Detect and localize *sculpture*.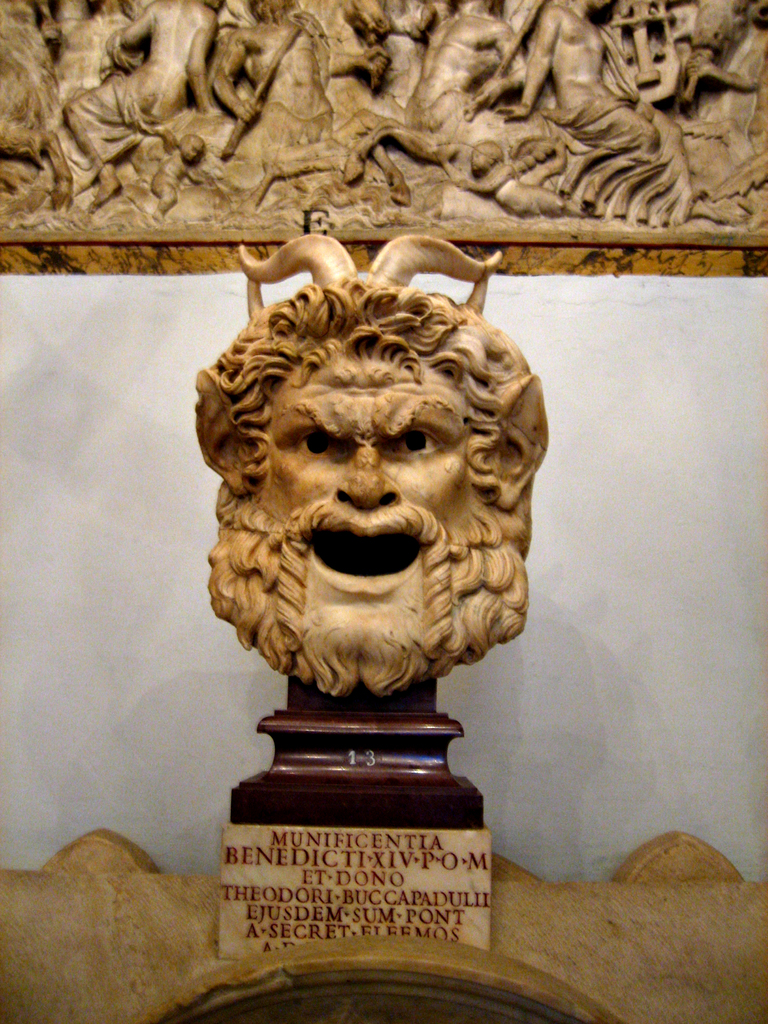
Localized at <region>0, 0, 767, 246</region>.
